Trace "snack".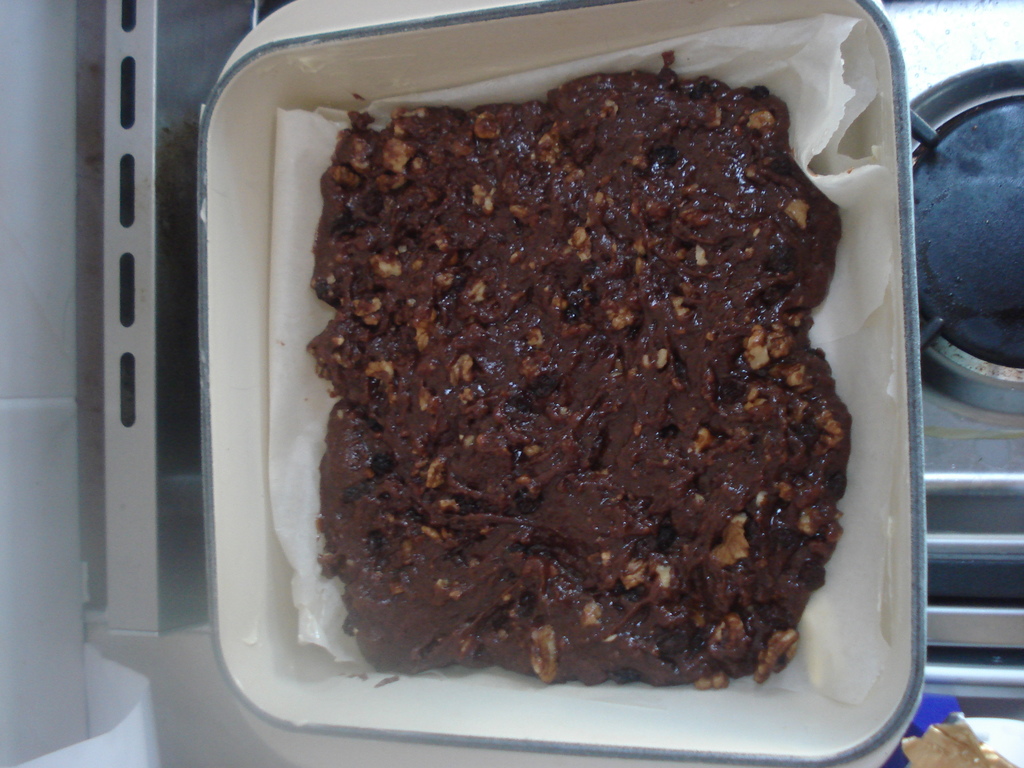
Traced to 296/77/854/696.
